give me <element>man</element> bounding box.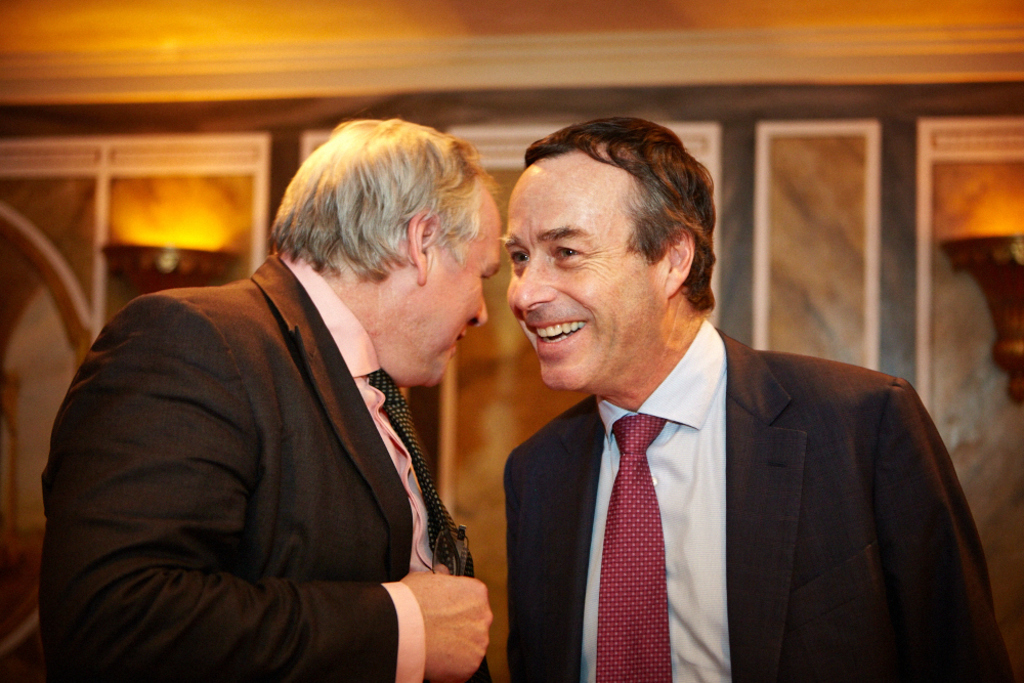
40,118,496,682.
